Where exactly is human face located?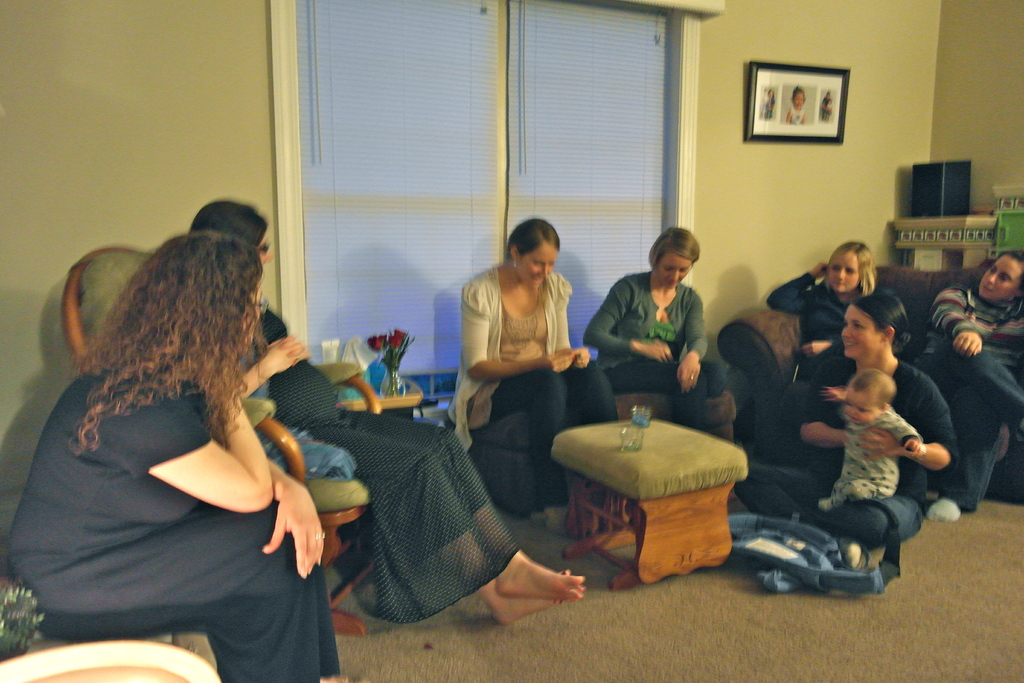
Its bounding box is region(654, 252, 693, 292).
